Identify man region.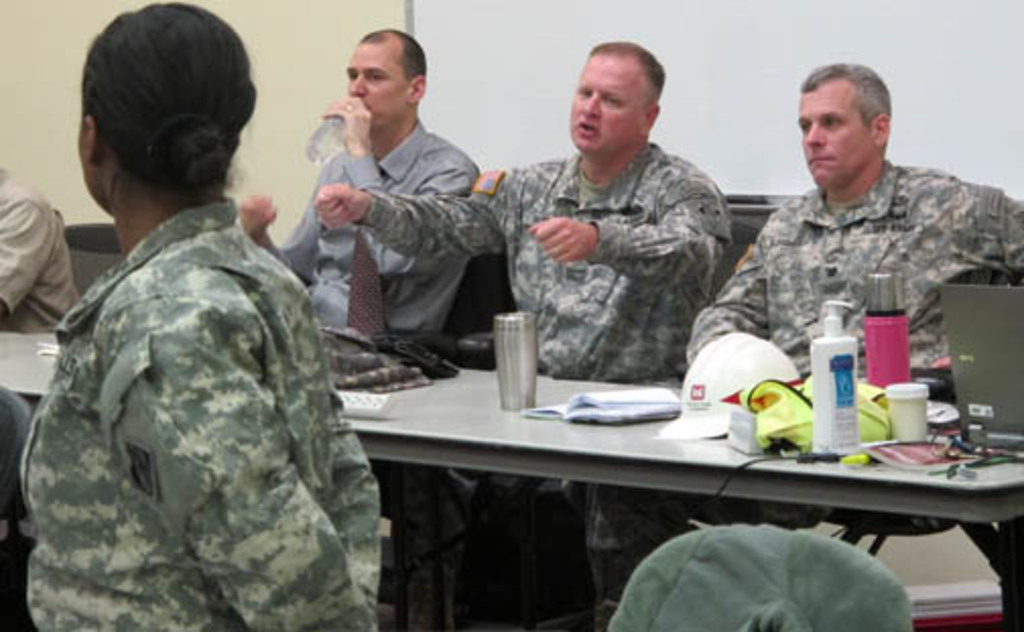
Region: BBox(0, 154, 83, 408).
